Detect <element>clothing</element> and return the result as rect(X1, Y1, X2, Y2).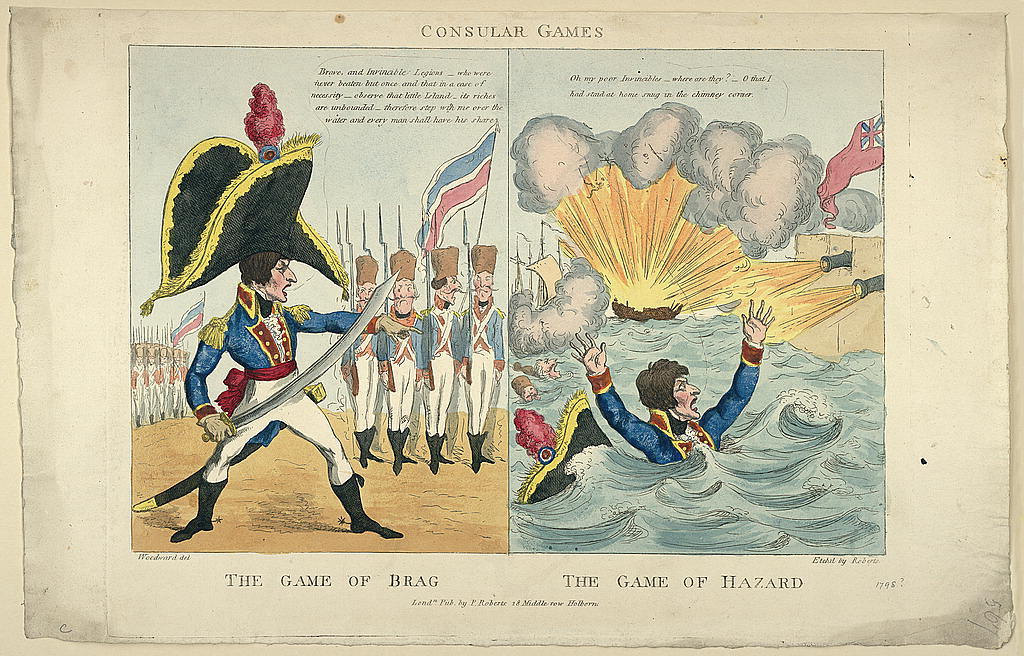
rect(508, 379, 616, 518).
